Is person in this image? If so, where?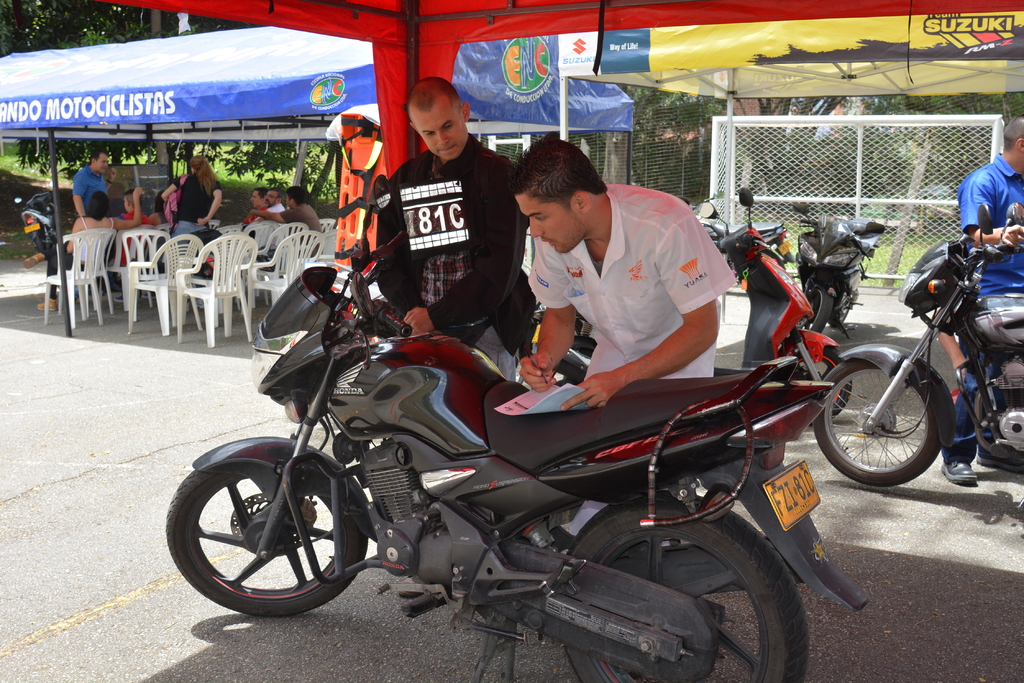
Yes, at <region>504, 140, 733, 421</region>.
